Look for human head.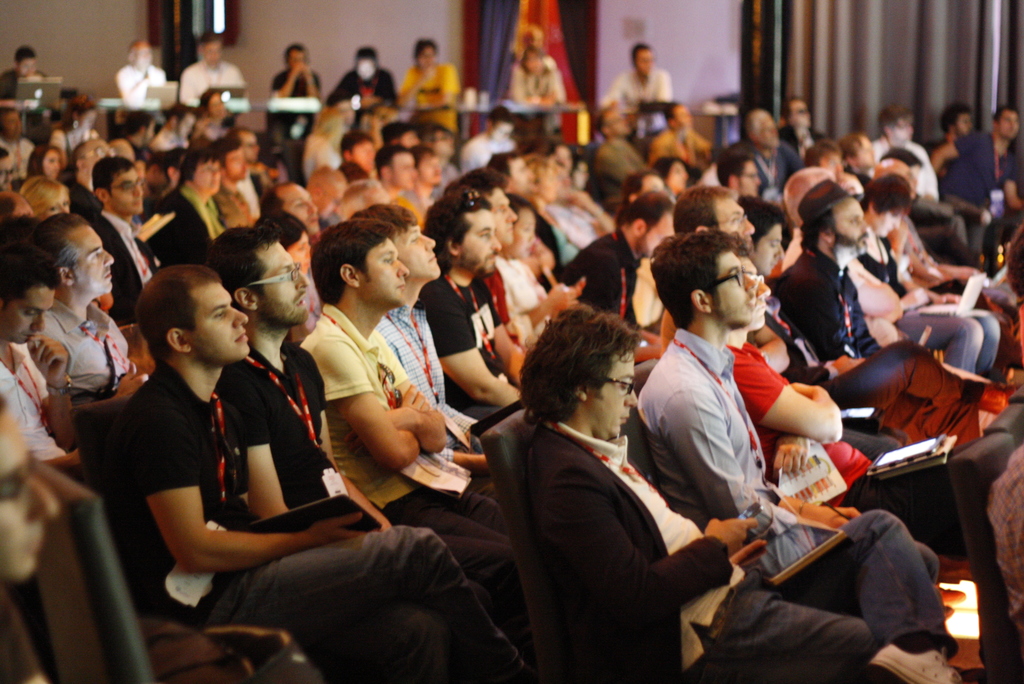
Found: 10/49/38/74.
